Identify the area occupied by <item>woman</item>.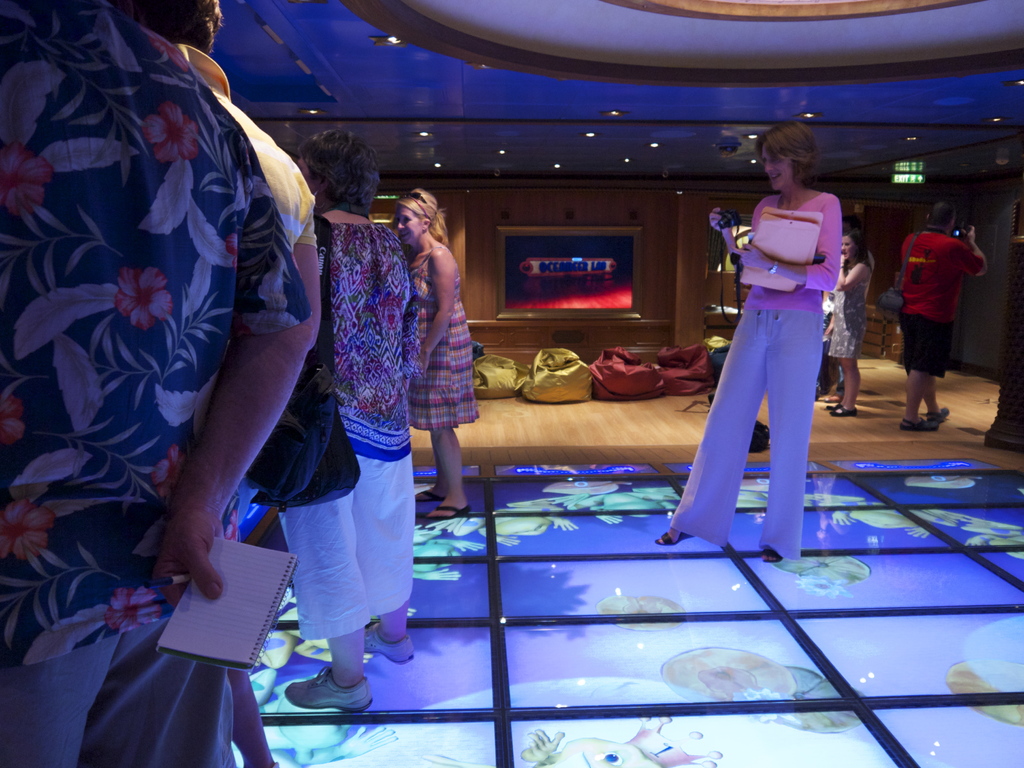
Area: detection(276, 126, 426, 716).
